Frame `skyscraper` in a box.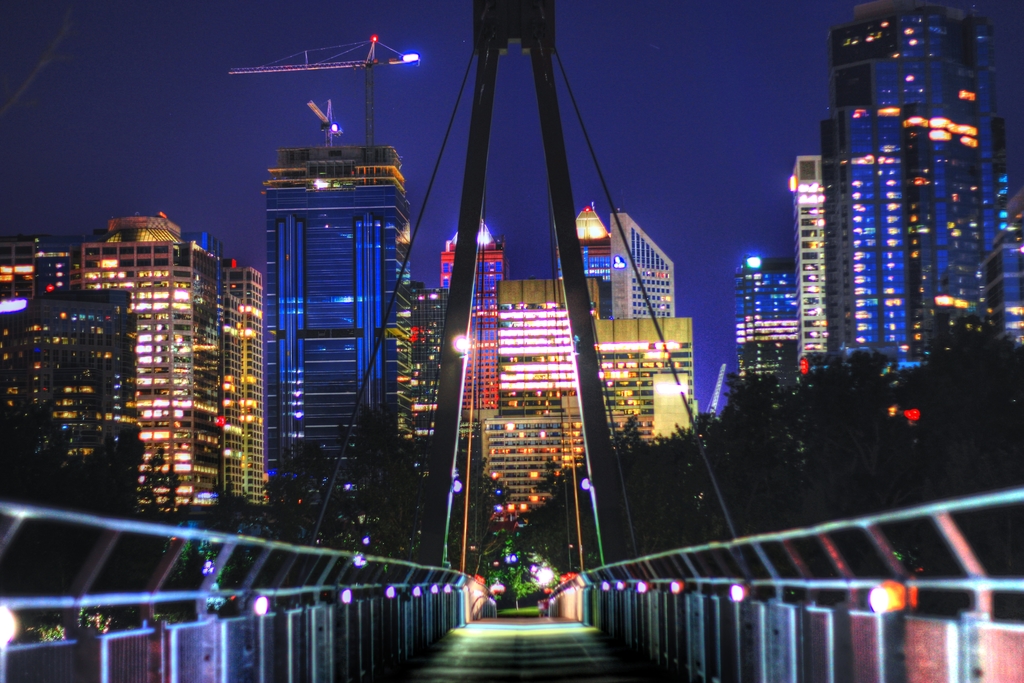
[781,142,828,406].
